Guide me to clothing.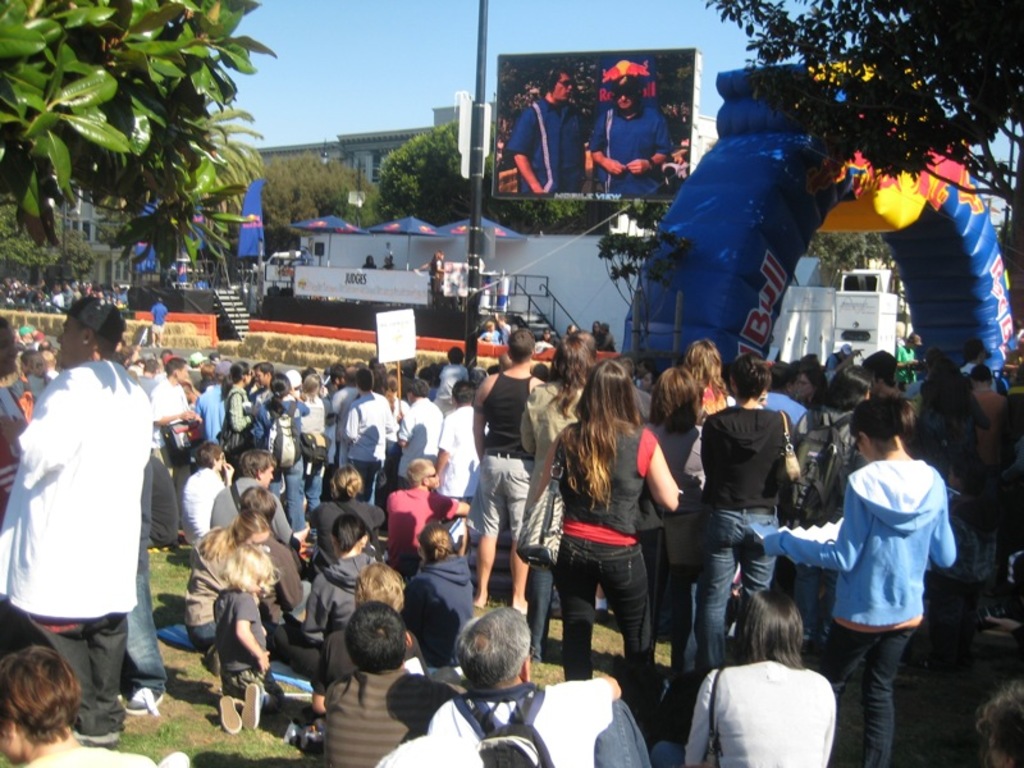
Guidance: x1=205 y1=383 x2=237 y2=442.
